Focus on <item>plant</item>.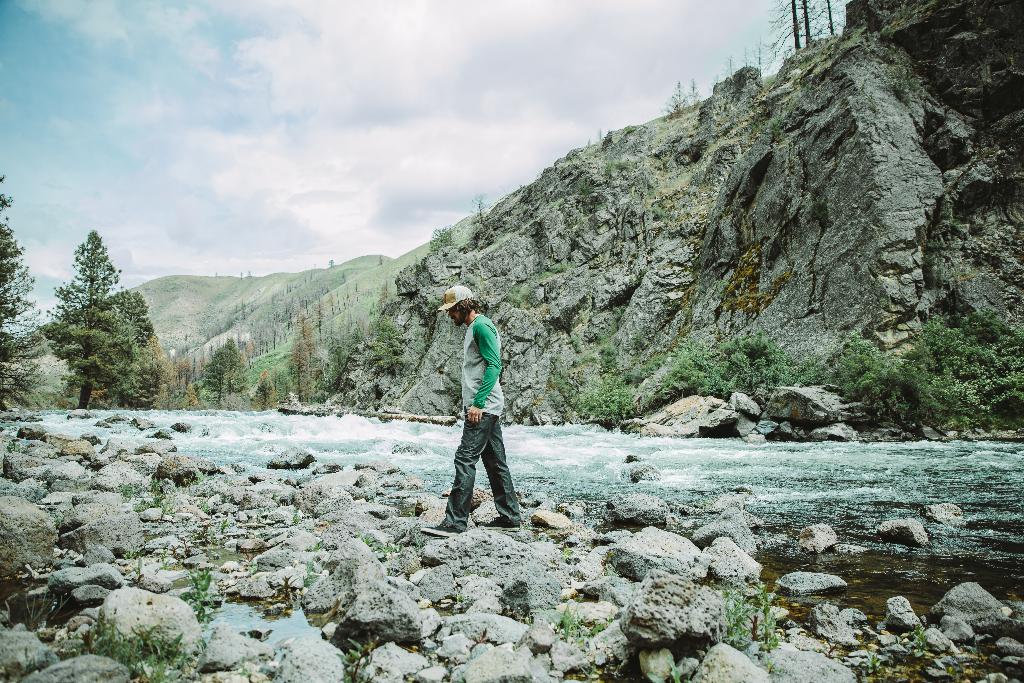
Focused at pyautogui.locateOnScreen(628, 263, 646, 290).
